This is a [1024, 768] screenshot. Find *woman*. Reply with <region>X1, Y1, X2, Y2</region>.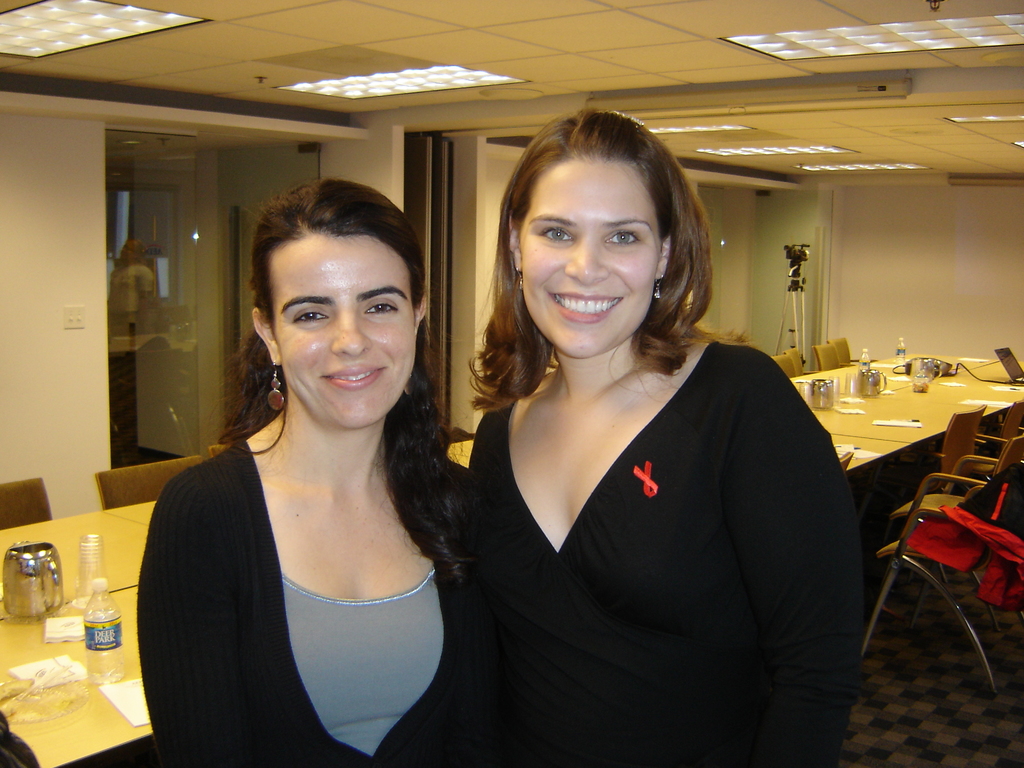
<region>133, 172, 480, 767</region>.
